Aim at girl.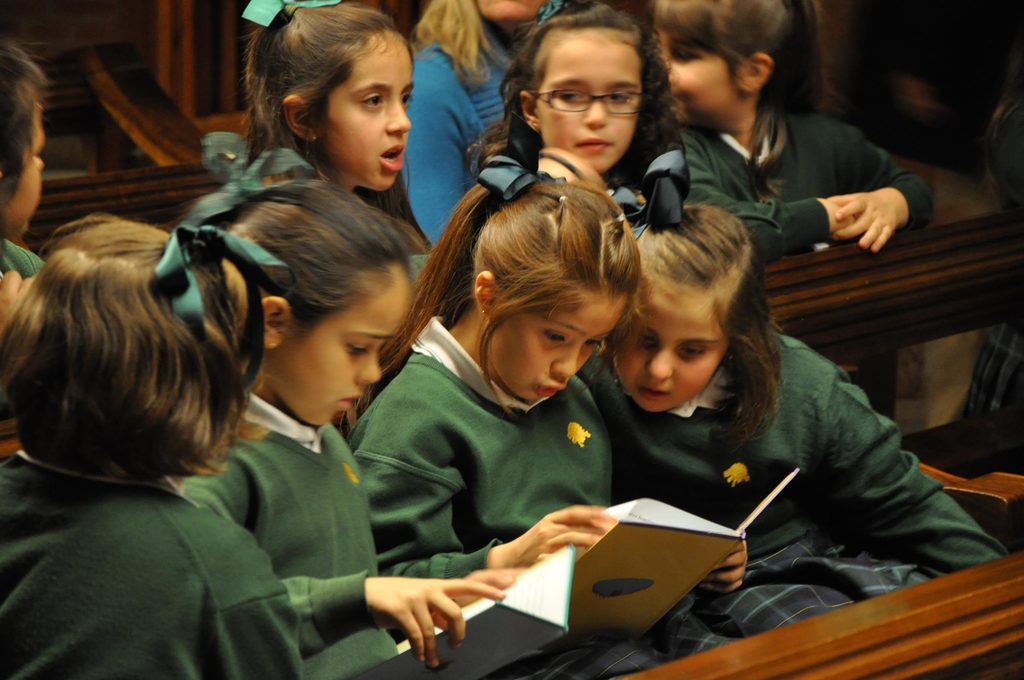
Aimed at [218,0,425,225].
